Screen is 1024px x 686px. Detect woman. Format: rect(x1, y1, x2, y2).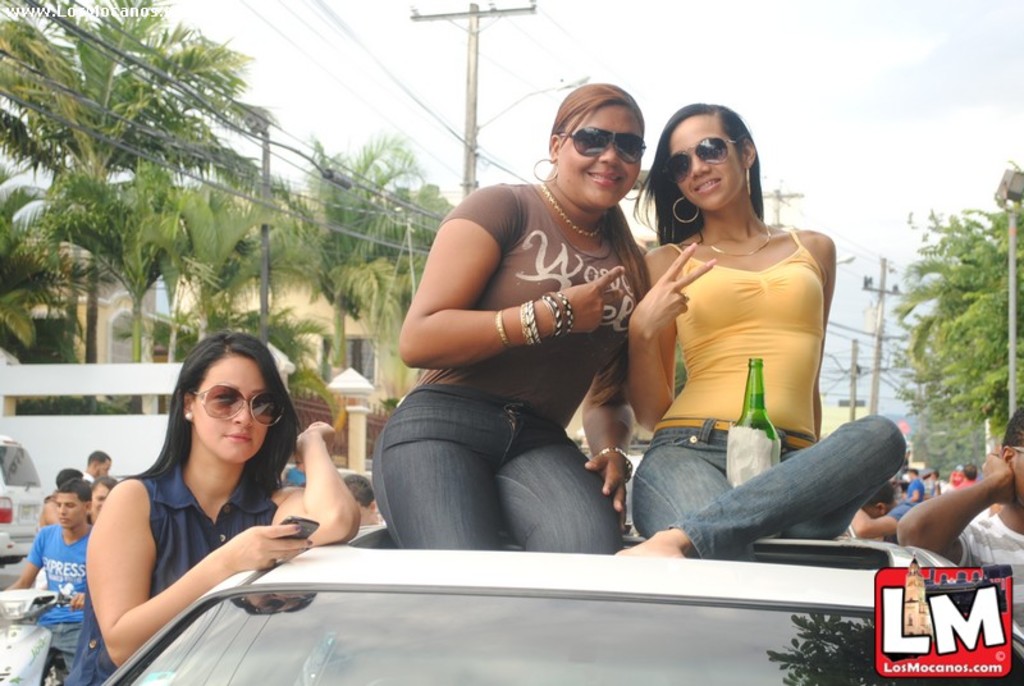
rect(364, 79, 649, 561).
